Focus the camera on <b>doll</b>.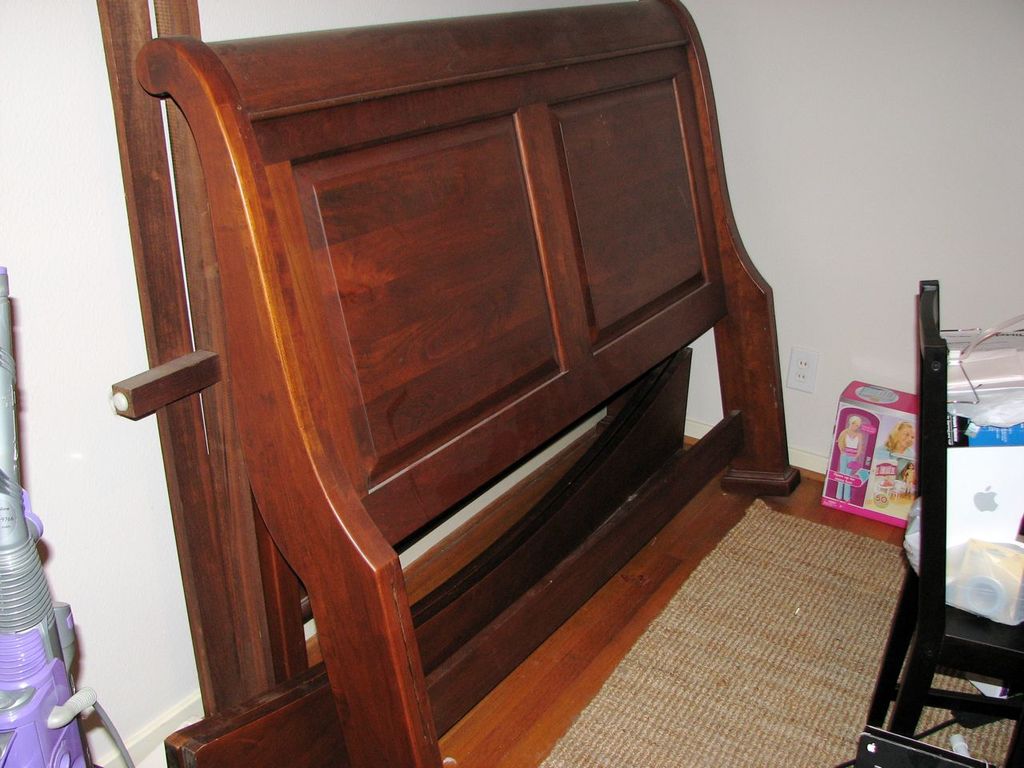
Focus region: BBox(838, 414, 866, 513).
